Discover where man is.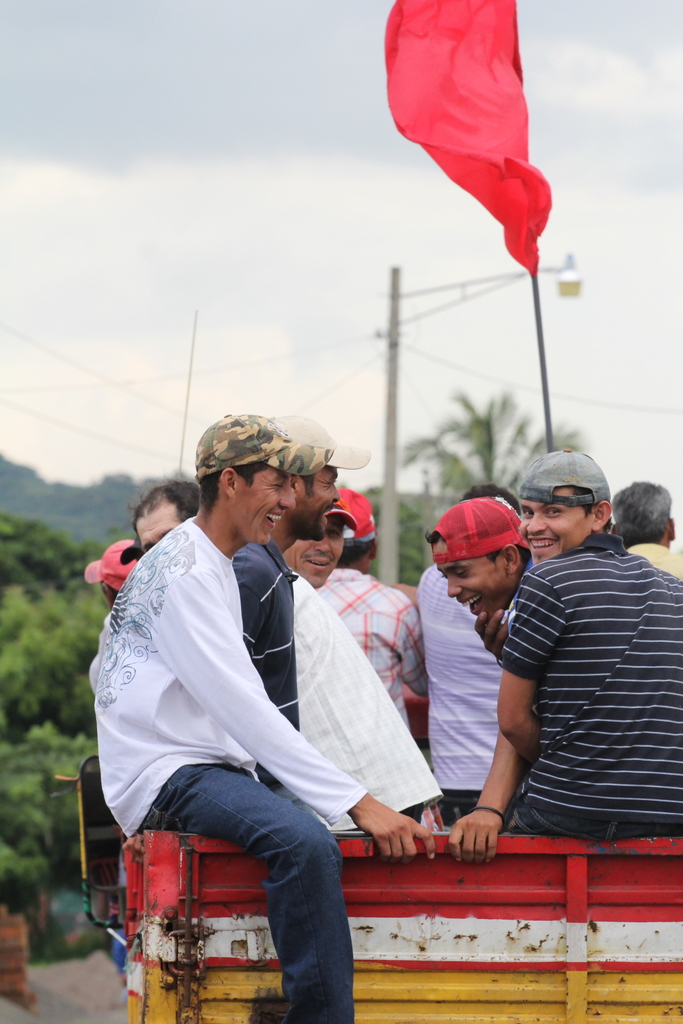
Discovered at x1=95, y1=397, x2=427, y2=997.
